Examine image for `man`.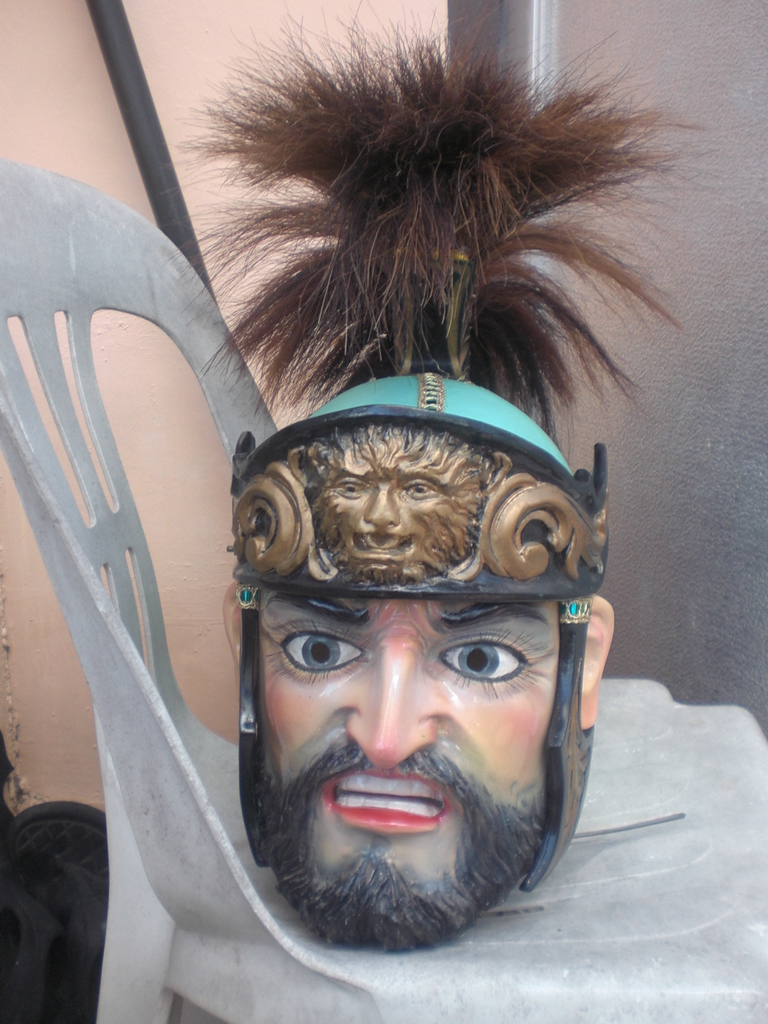
Examination result: x1=182 y1=431 x2=606 y2=936.
